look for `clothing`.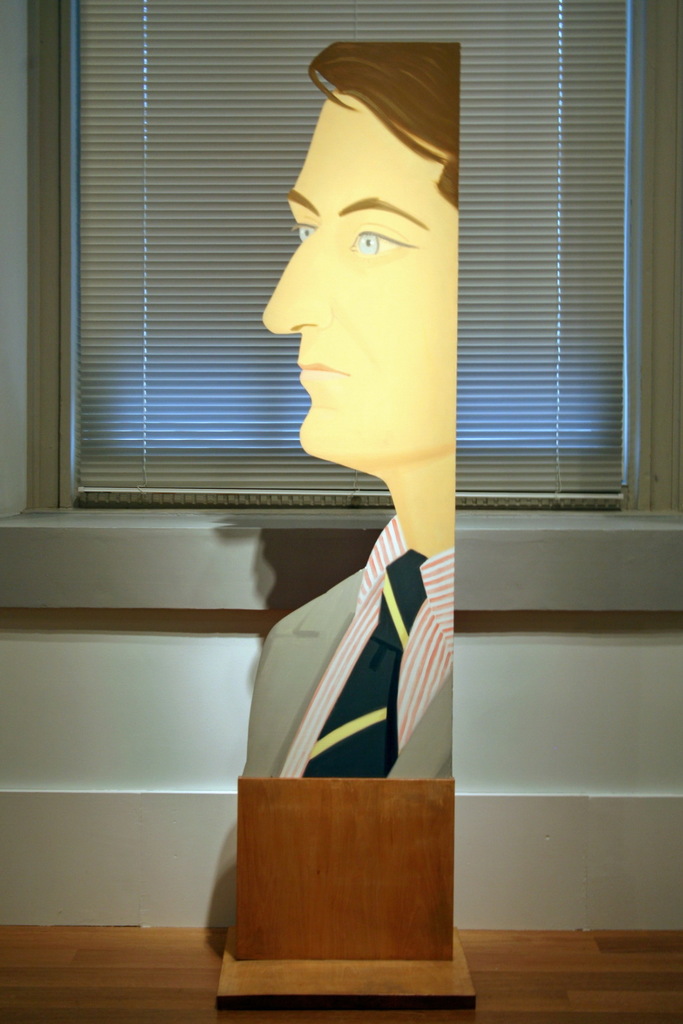
Found: 241/512/454/782.
